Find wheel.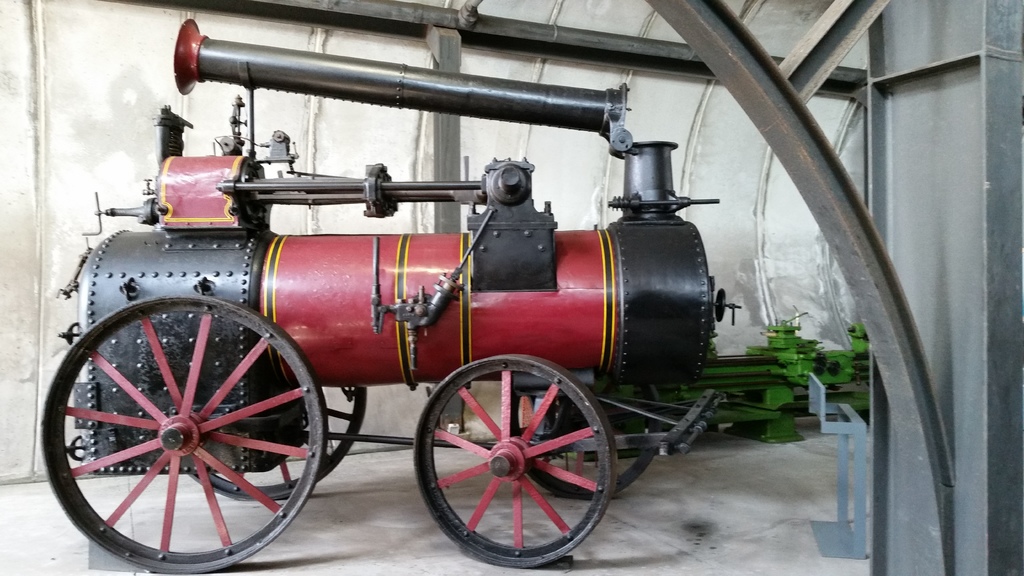
[x1=413, y1=355, x2=618, y2=570].
